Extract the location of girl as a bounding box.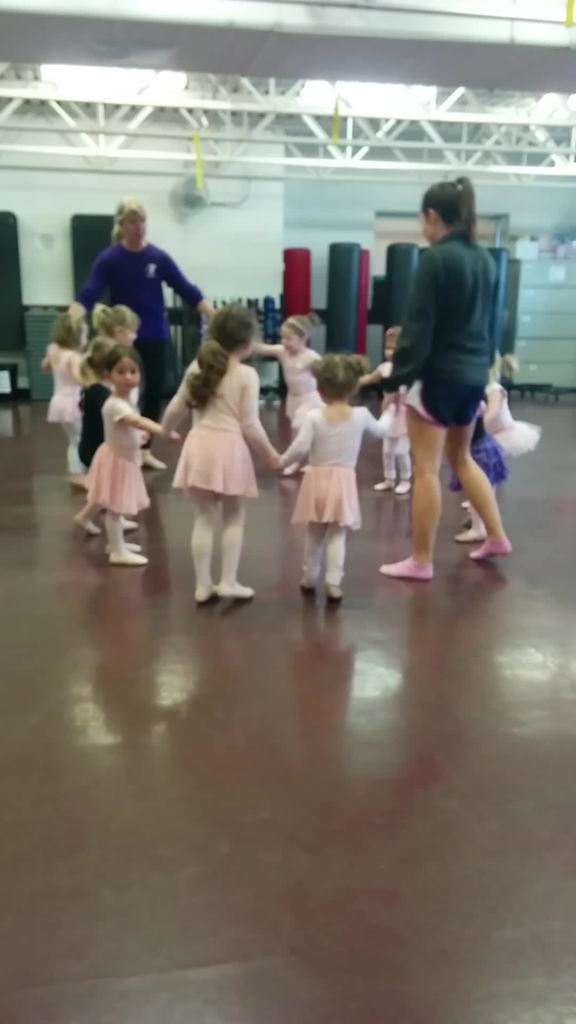
{"left": 259, "top": 310, "right": 324, "bottom": 468}.
